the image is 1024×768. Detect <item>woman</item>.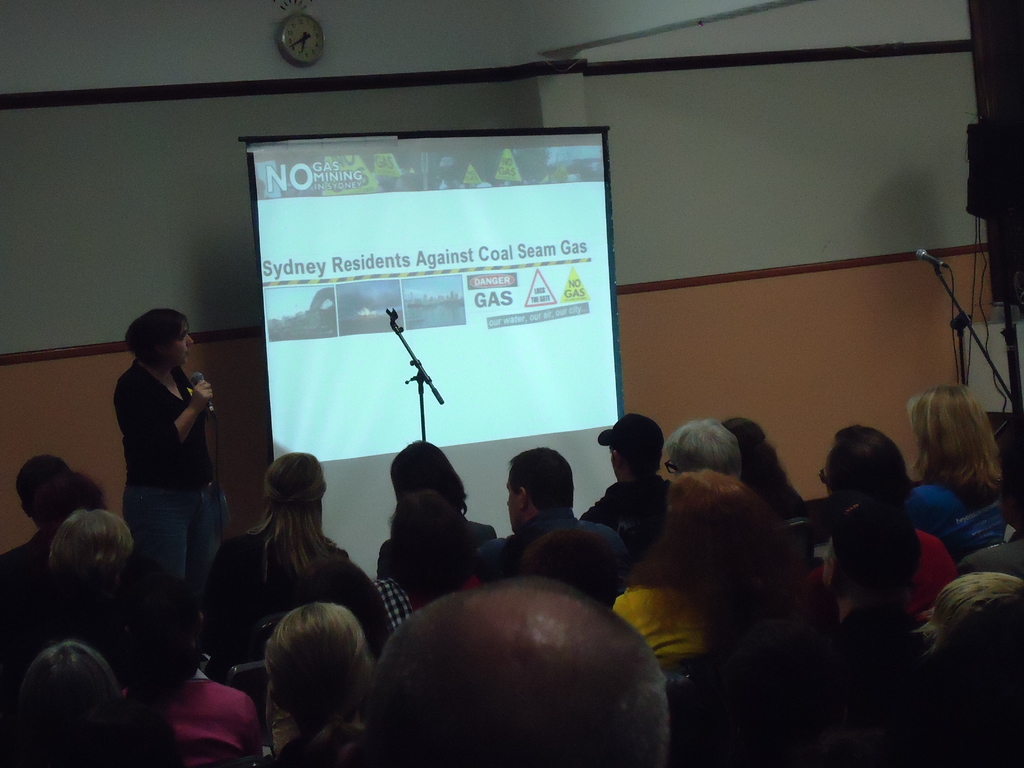
Detection: locate(888, 365, 1020, 574).
